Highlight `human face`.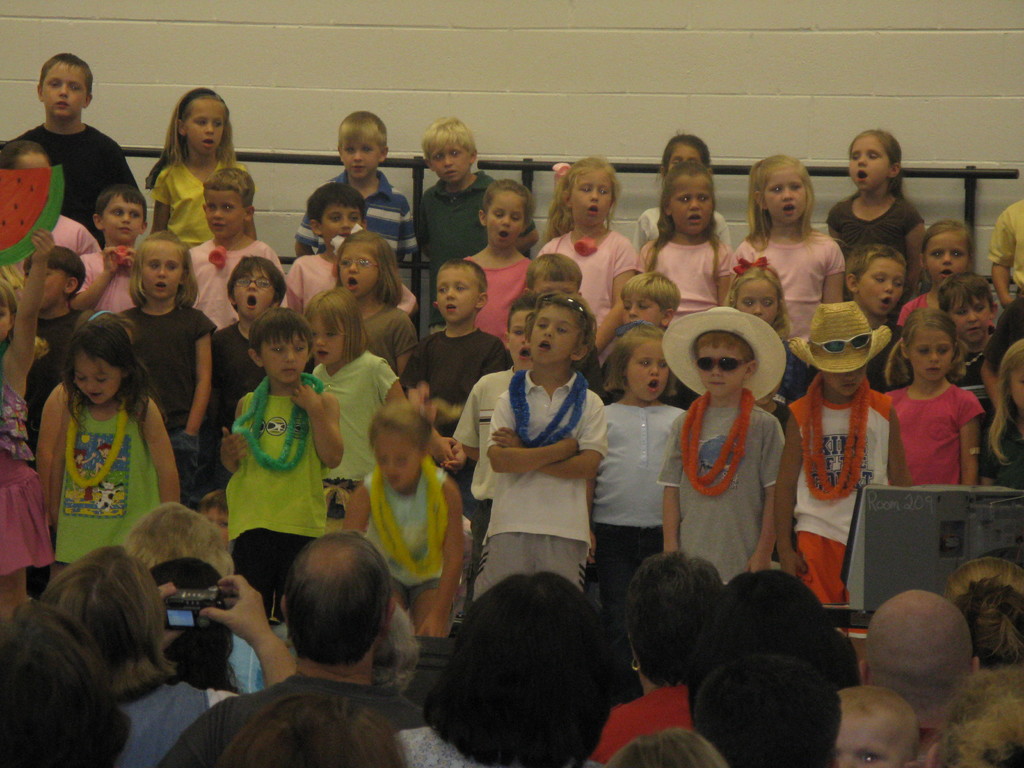
Highlighted region: {"left": 488, "top": 188, "right": 518, "bottom": 248}.
